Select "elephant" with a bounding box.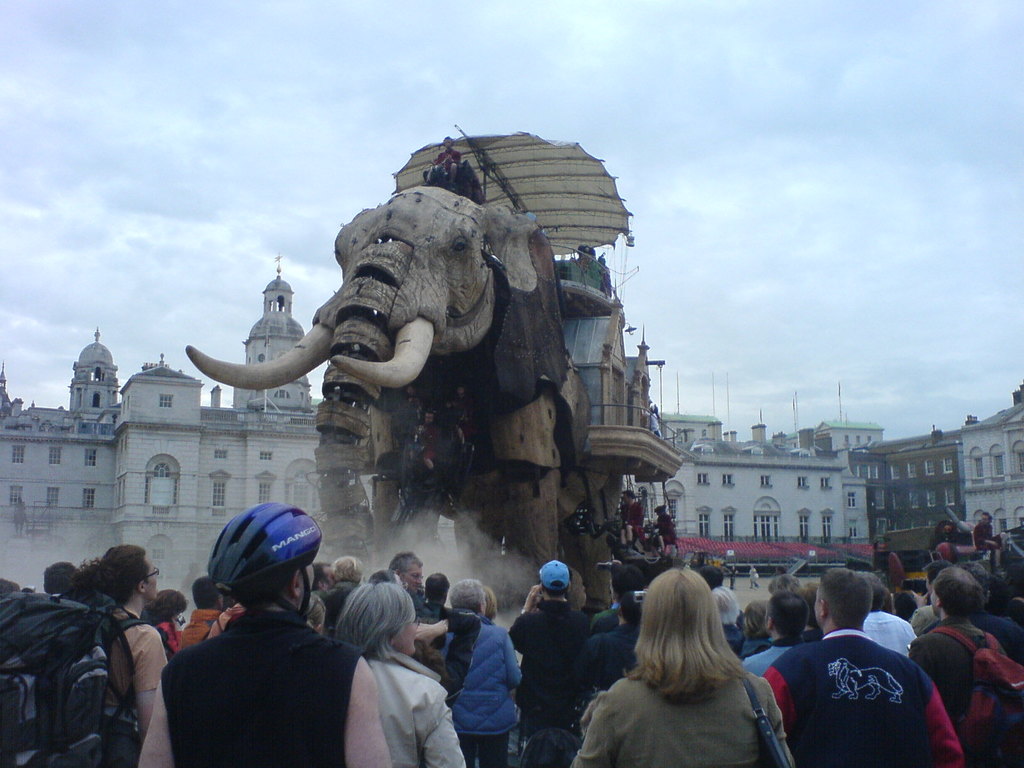
[left=179, top=178, right=612, bottom=628].
